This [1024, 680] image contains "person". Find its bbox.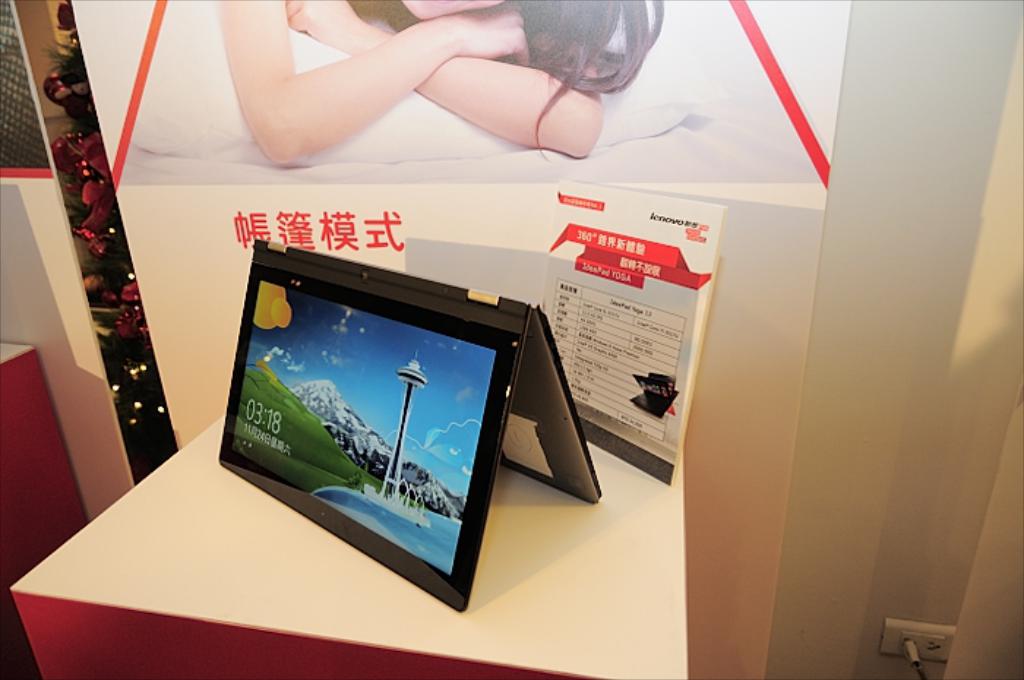
x1=217 y1=0 x2=667 y2=171.
